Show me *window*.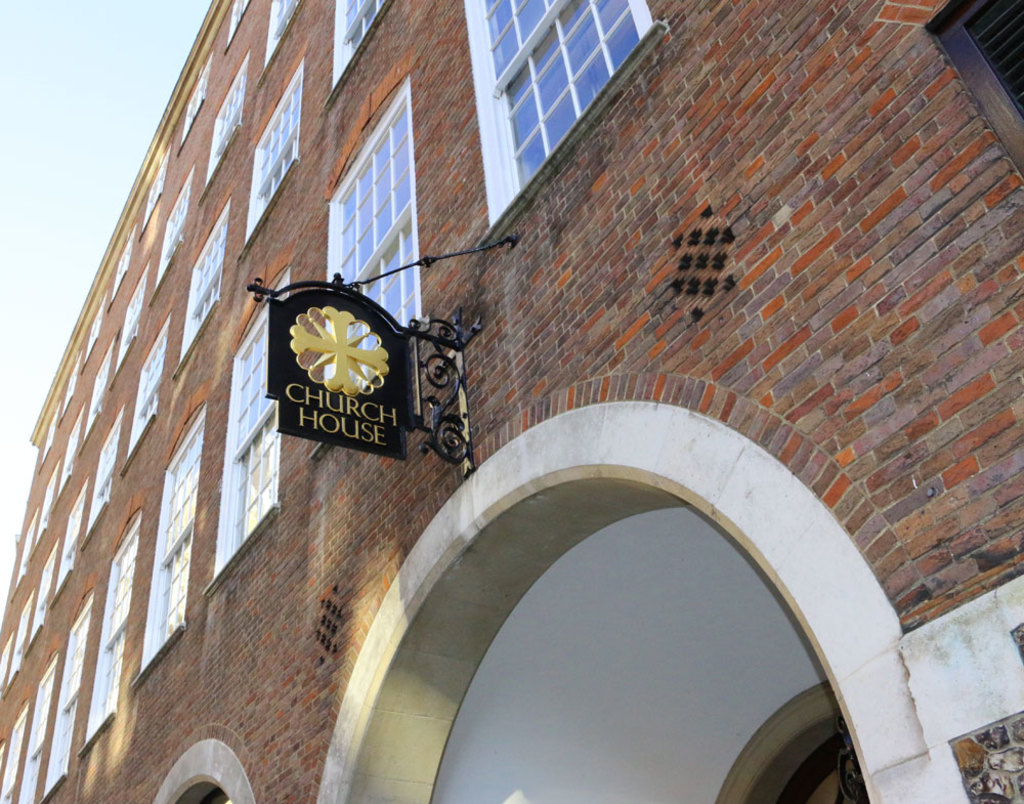
*window* is here: box=[206, 250, 288, 595].
